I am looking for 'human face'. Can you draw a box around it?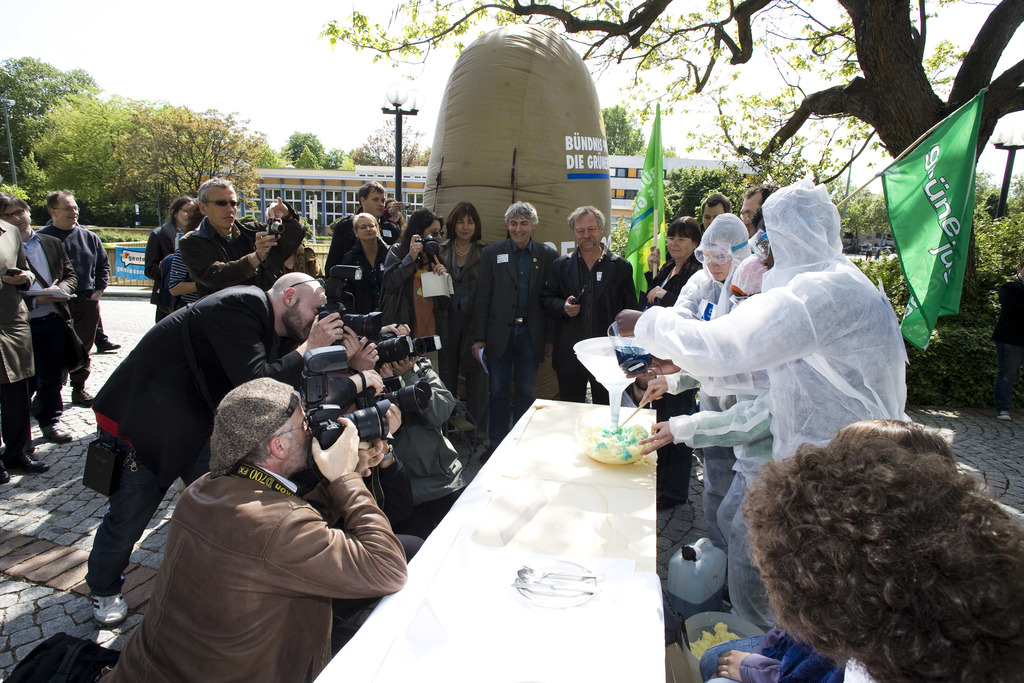
Sure, the bounding box is <box>353,215,378,242</box>.
